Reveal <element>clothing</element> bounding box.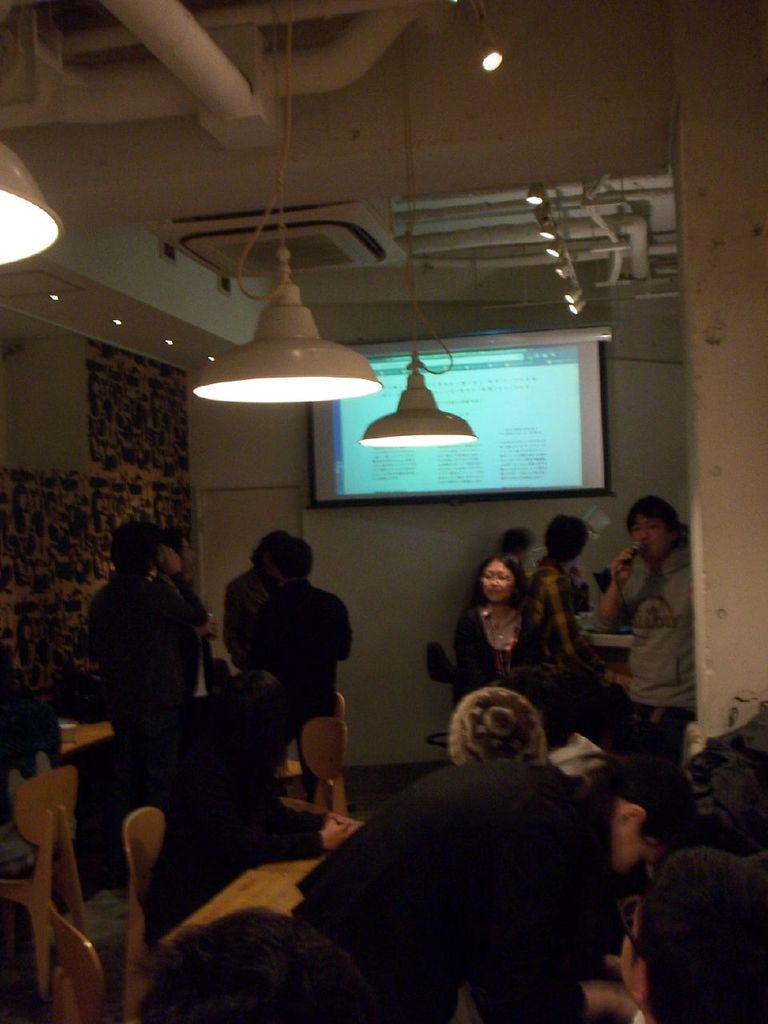
Revealed: <region>225, 568, 283, 688</region>.
